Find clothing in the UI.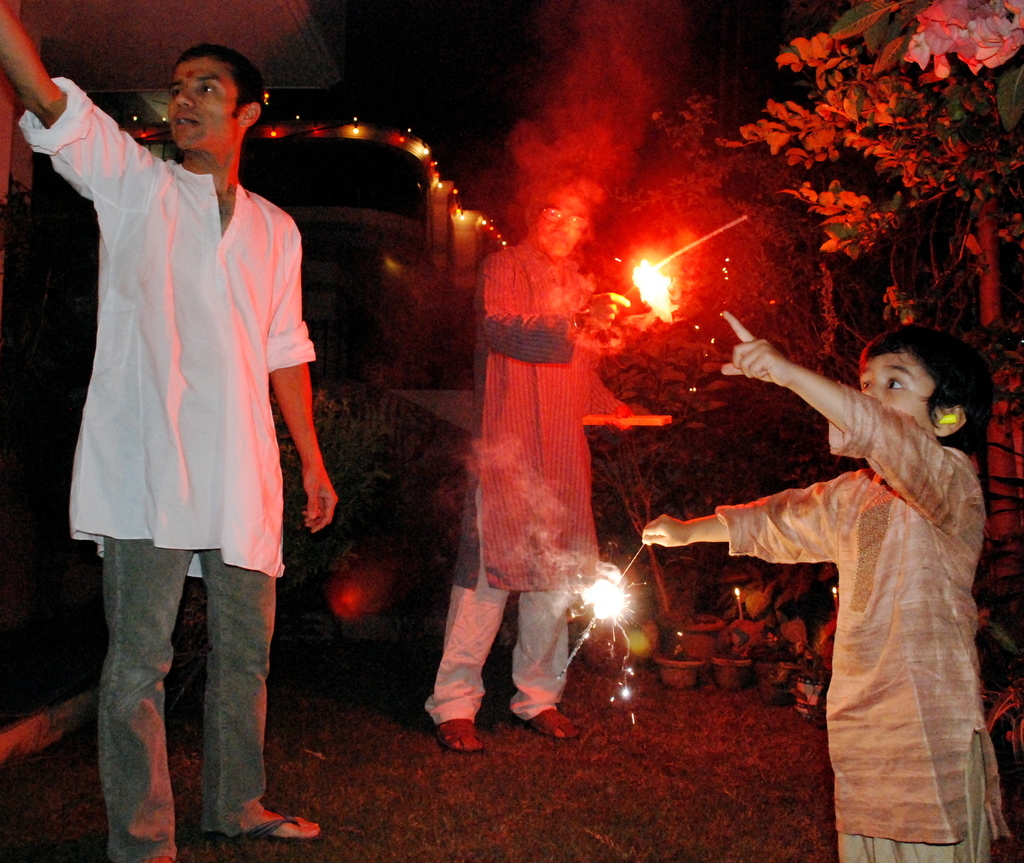
UI element at 709/378/1010/862.
